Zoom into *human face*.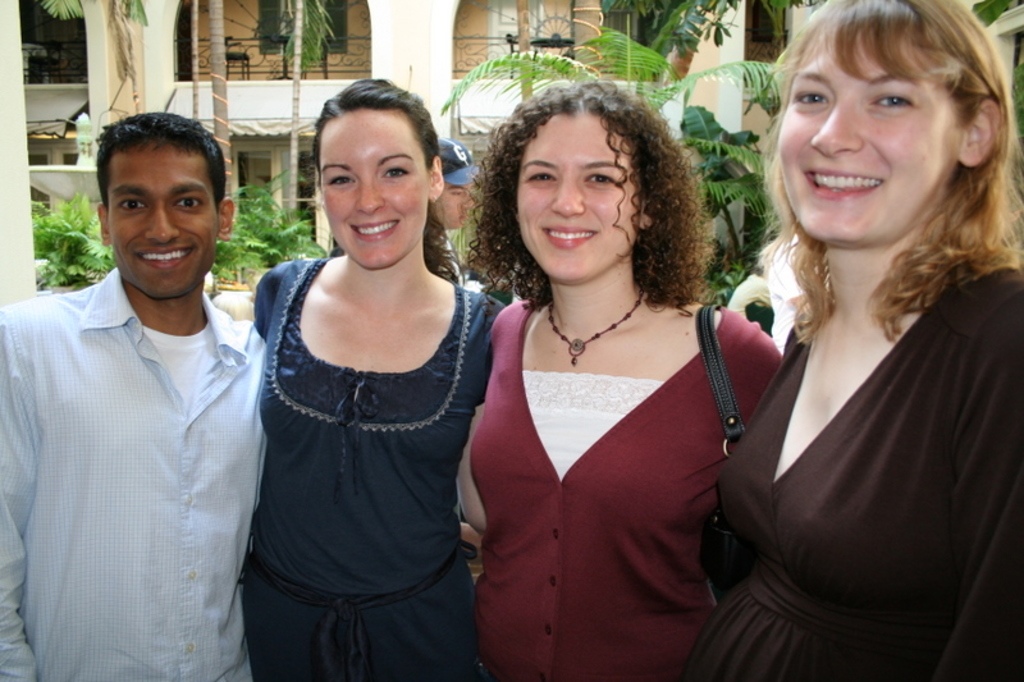
Zoom target: select_region(320, 107, 431, 273).
